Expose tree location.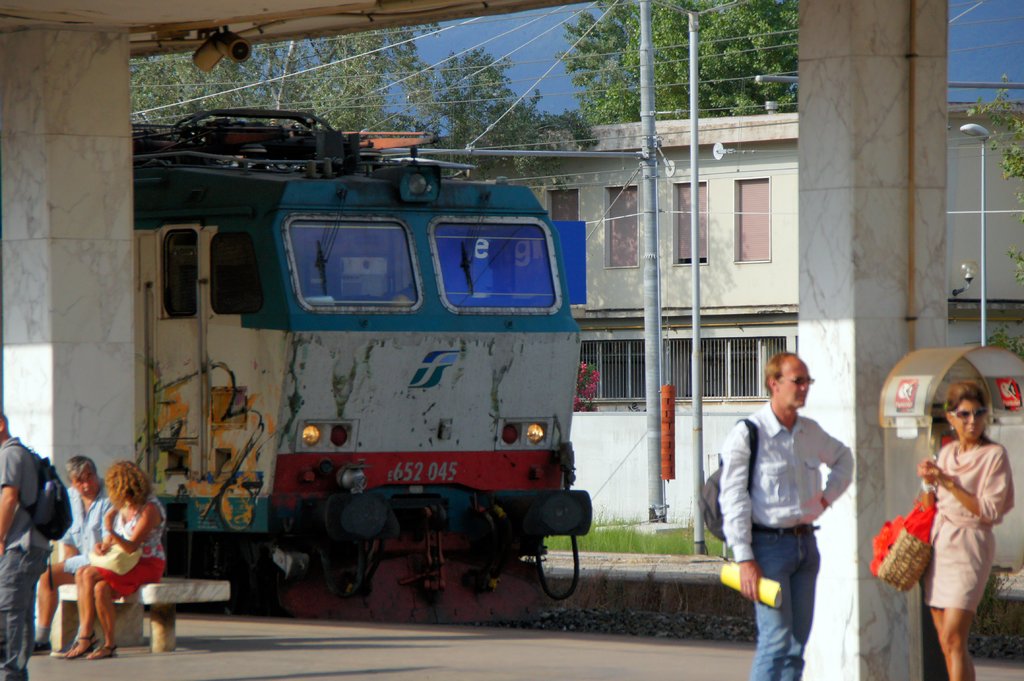
Exposed at {"x1": 125, "y1": 25, "x2": 444, "y2": 134}.
